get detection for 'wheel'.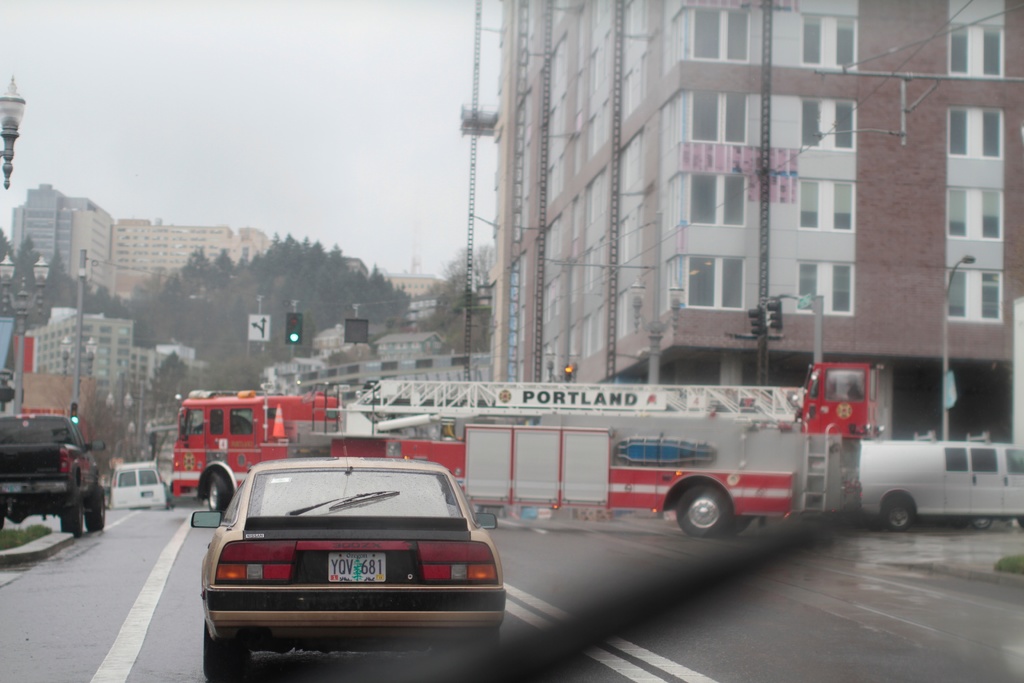
Detection: 0, 509, 7, 532.
